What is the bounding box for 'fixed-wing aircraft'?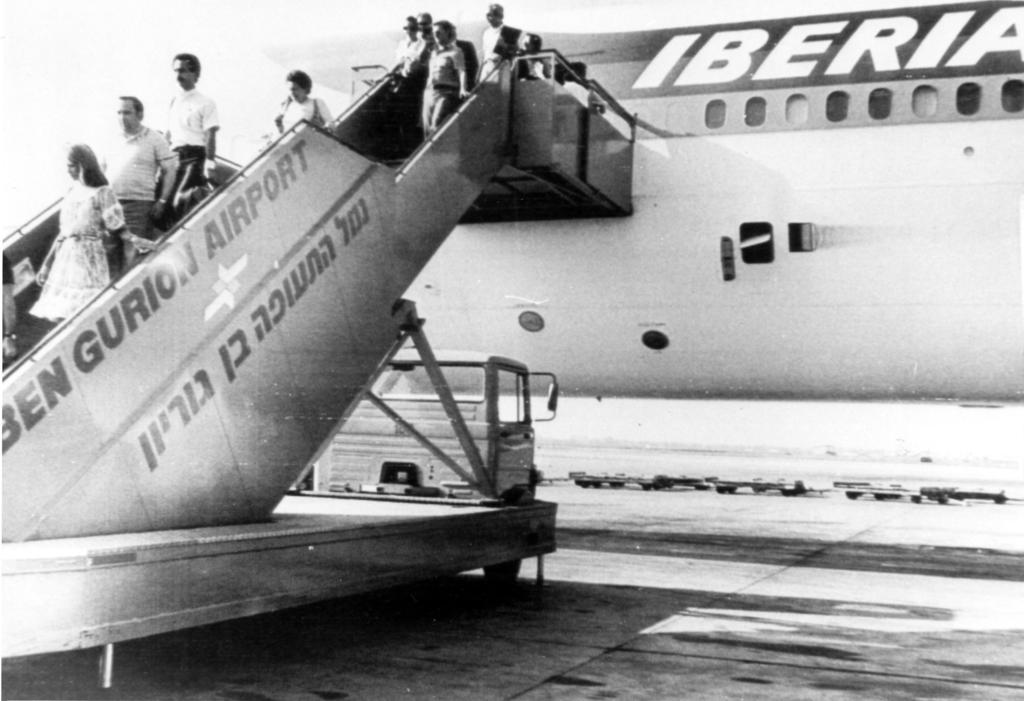
left=231, top=0, right=1023, bottom=406.
